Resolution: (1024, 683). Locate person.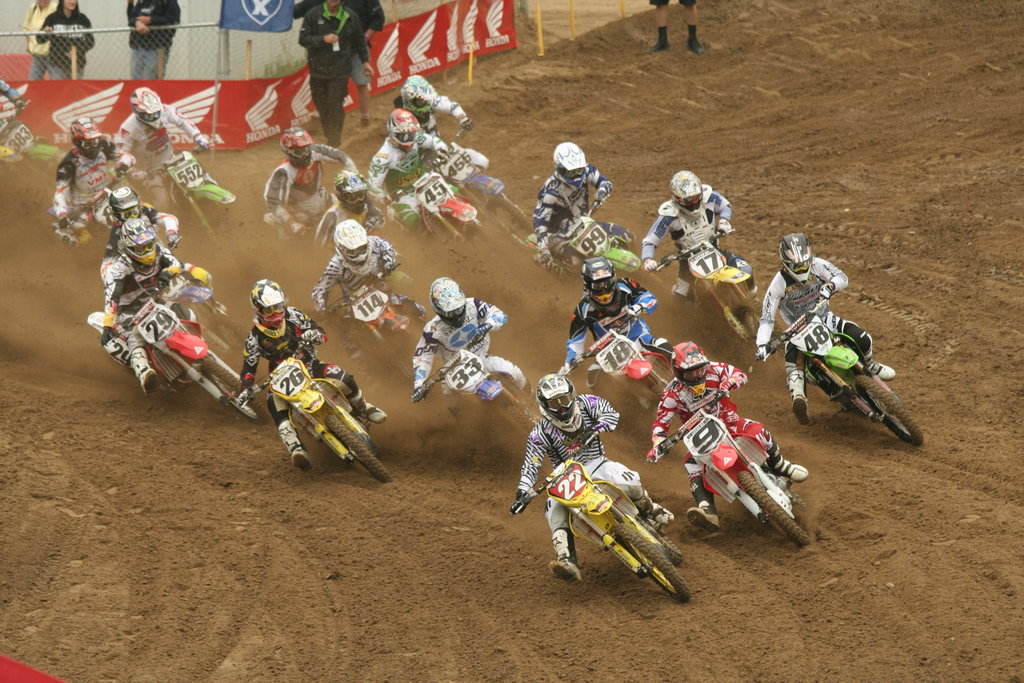
bbox=(641, 171, 760, 315).
